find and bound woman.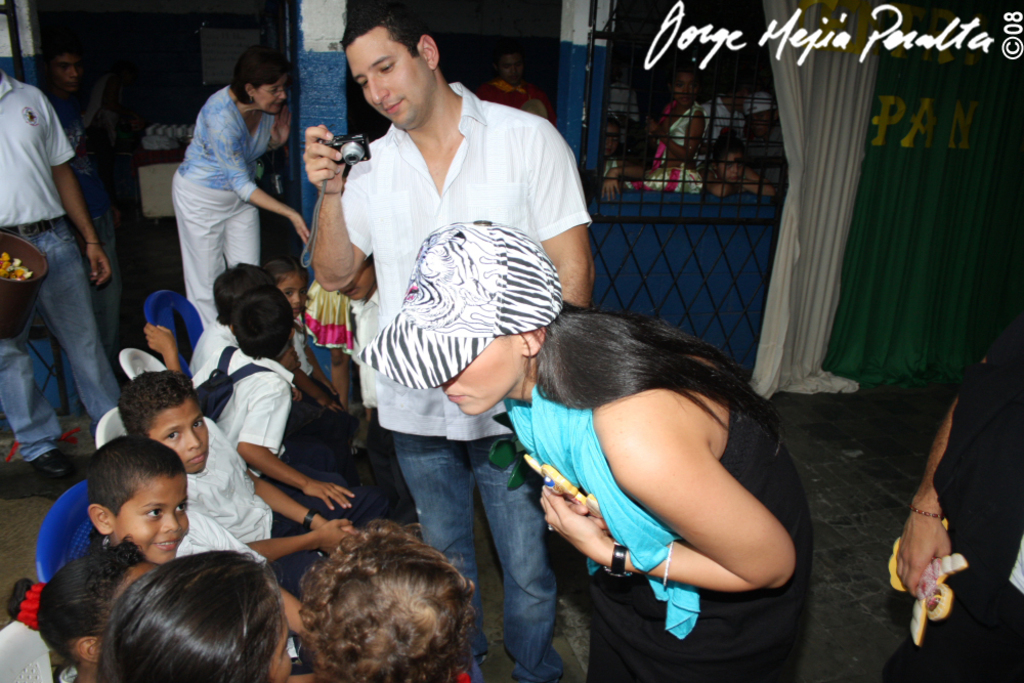
Bound: <box>165,52,323,329</box>.
